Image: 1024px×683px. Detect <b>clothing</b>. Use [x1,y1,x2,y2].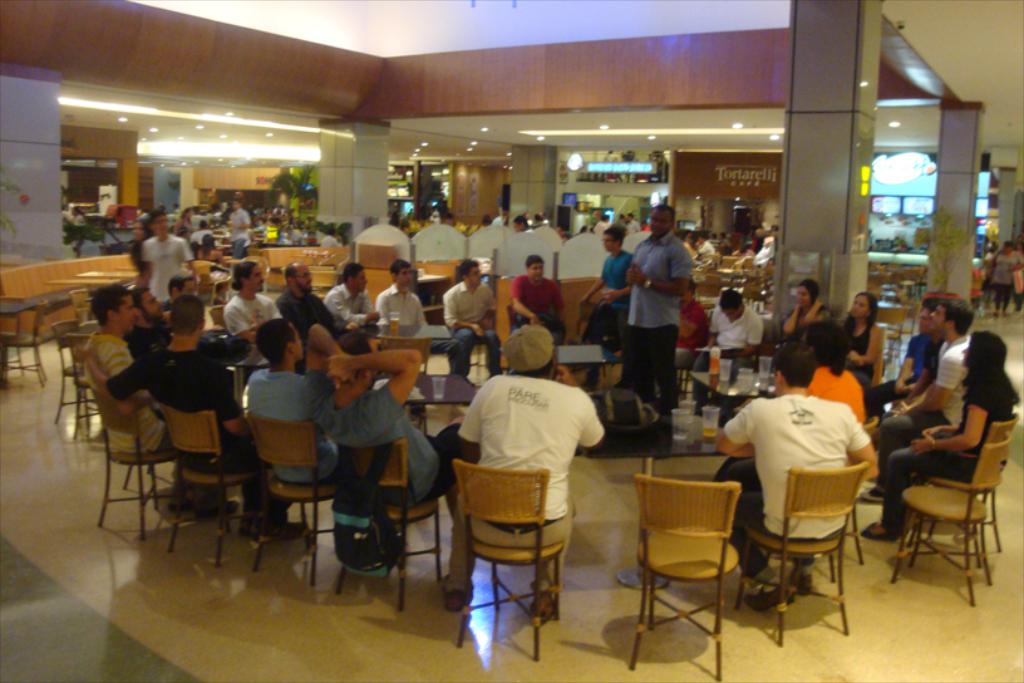
[845,319,873,383].
